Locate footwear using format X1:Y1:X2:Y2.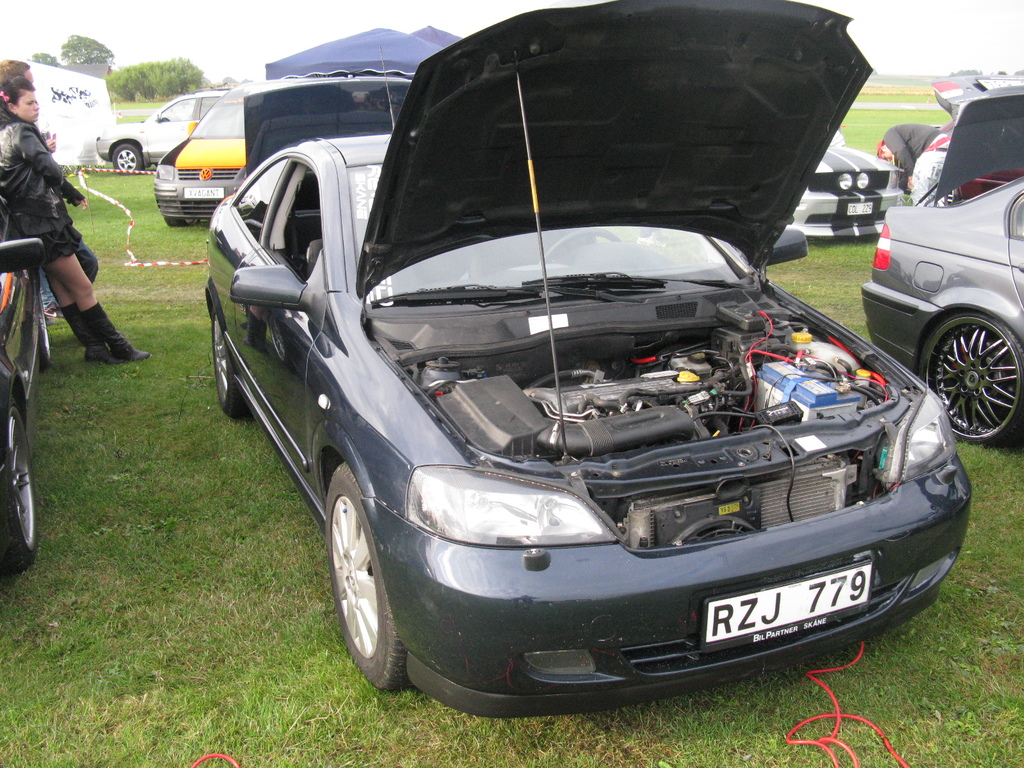
50:300:111:360.
